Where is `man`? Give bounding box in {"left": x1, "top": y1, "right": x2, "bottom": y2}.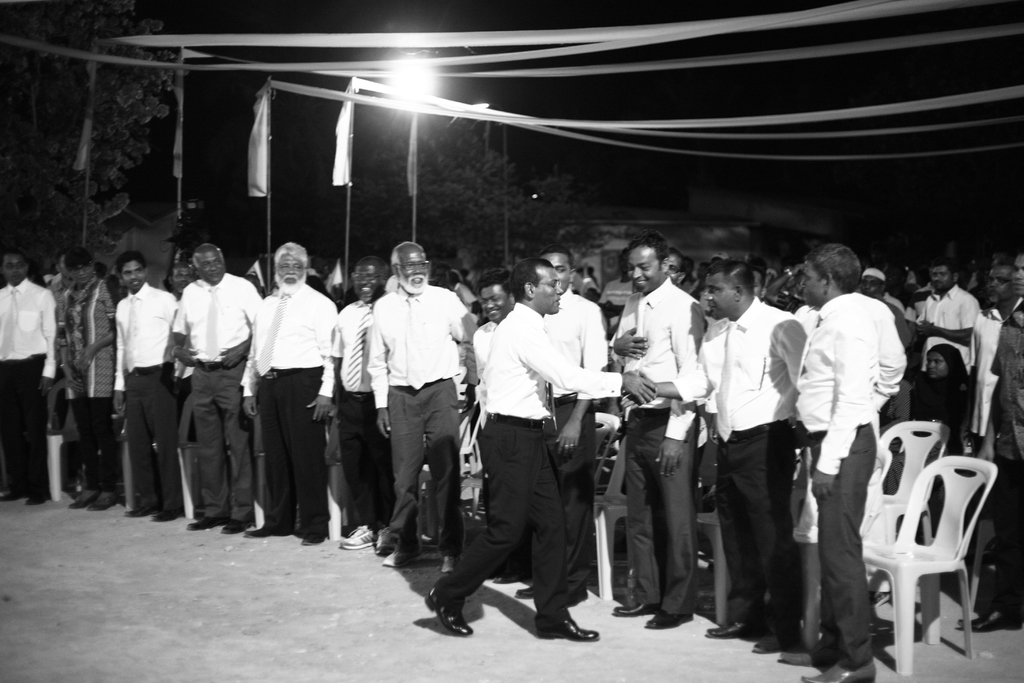
{"left": 968, "top": 255, "right": 1011, "bottom": 457}.
